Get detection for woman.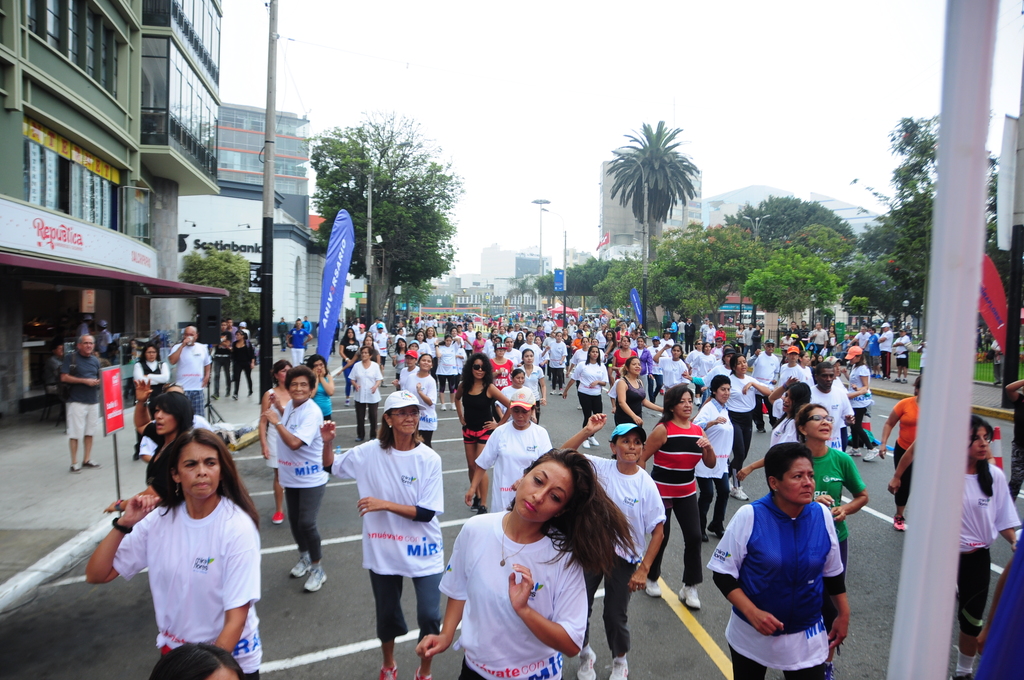
Detection: {"left": 415, "top": 446, "right": 646, "bottom": 679}.
